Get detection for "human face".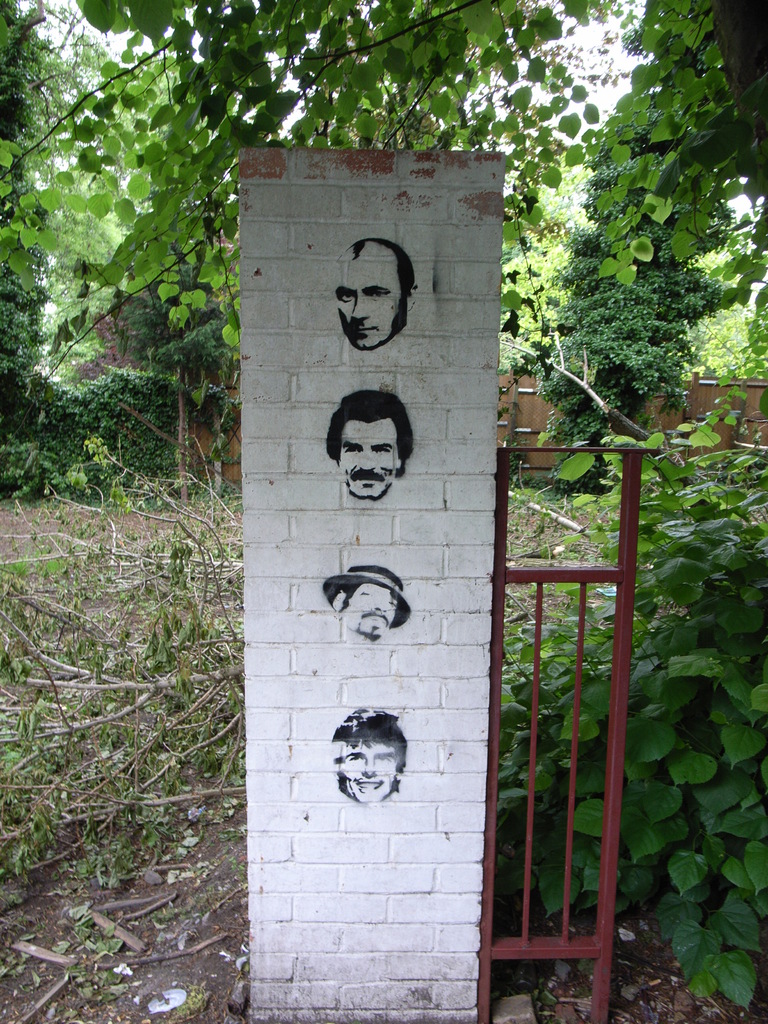
Detection: (329, 239, 399, 353).
